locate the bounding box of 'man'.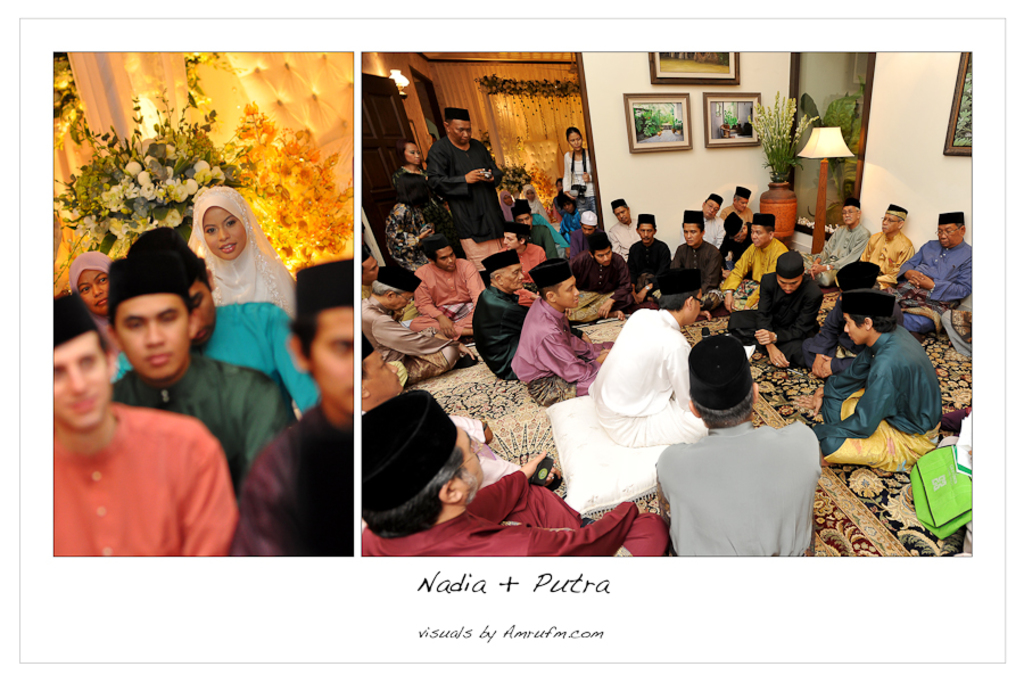
Bounding box: 584/262/757/443.
